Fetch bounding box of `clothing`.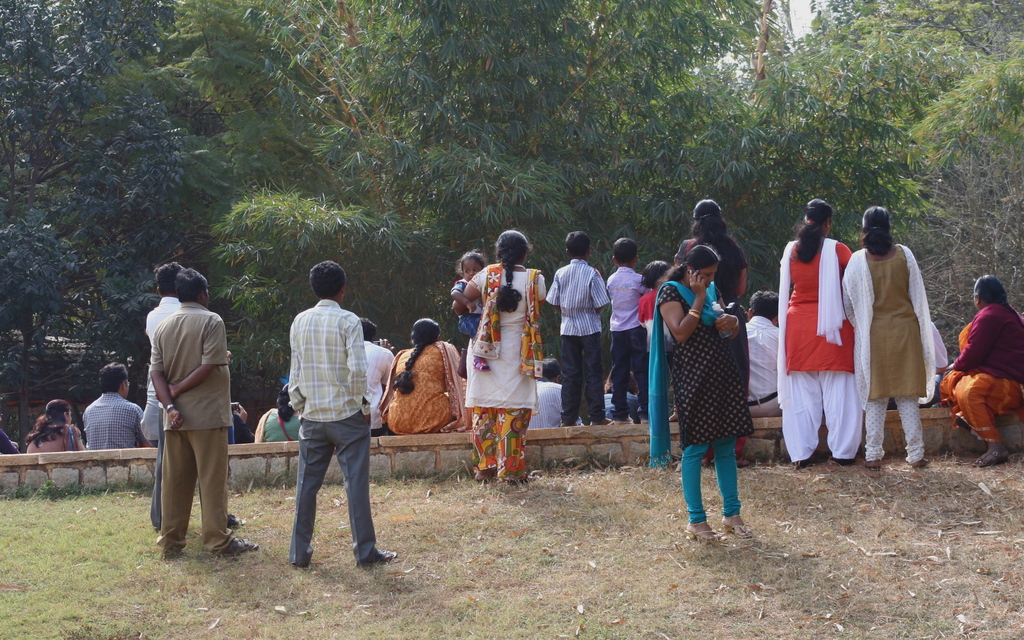
Bbox: l=150, t=301, r=230, b=430.
